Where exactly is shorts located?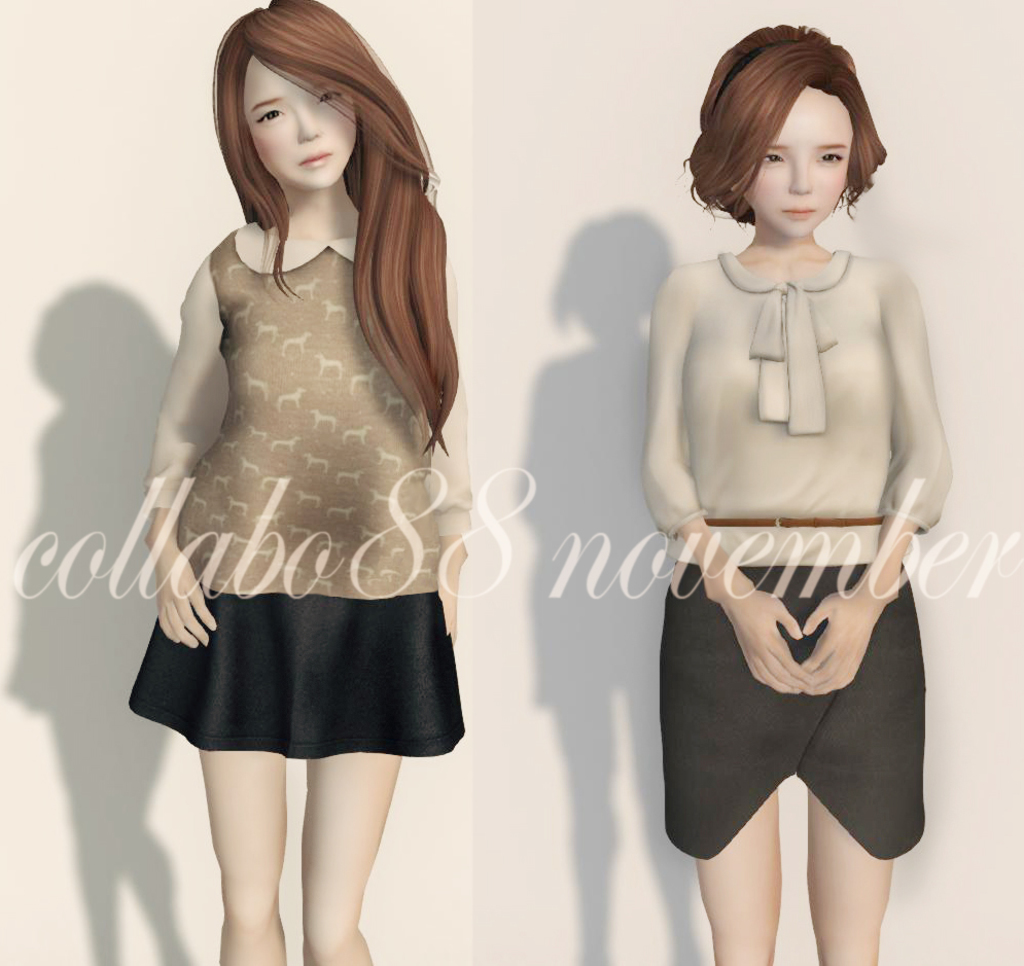
Its bounding box is (x1=658, y1=562, x2=921, y2=858).
